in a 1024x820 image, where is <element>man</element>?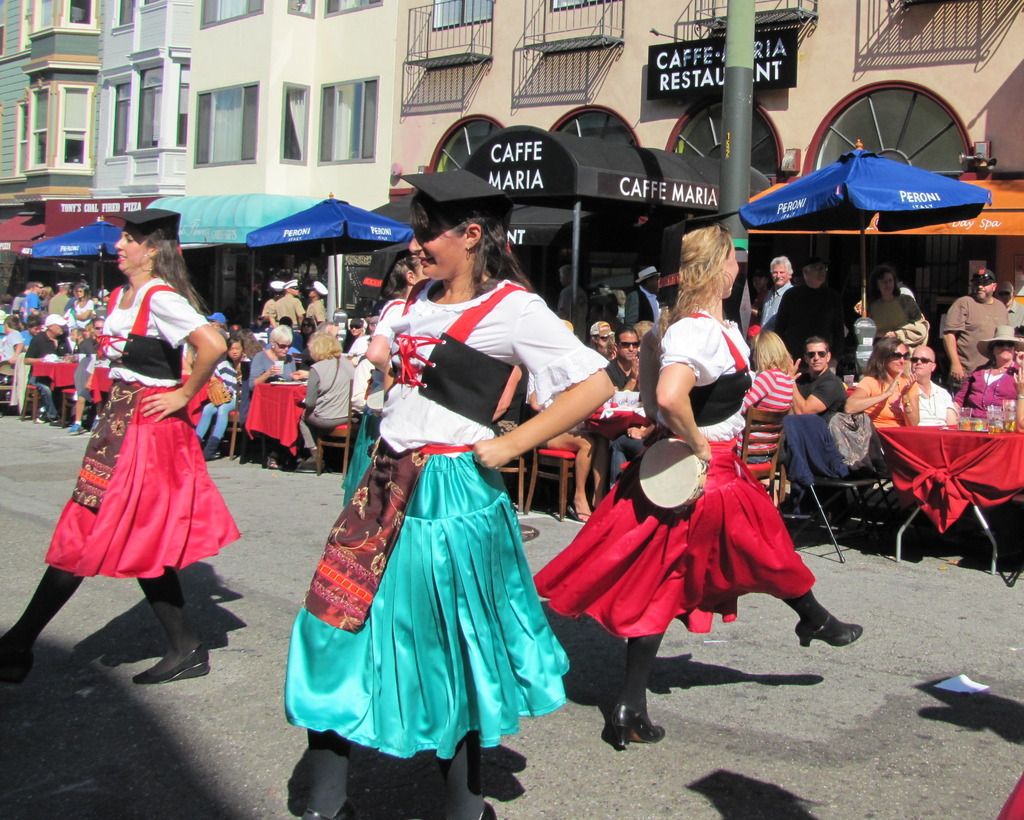
l=760, t=253, r=801, b=355.
